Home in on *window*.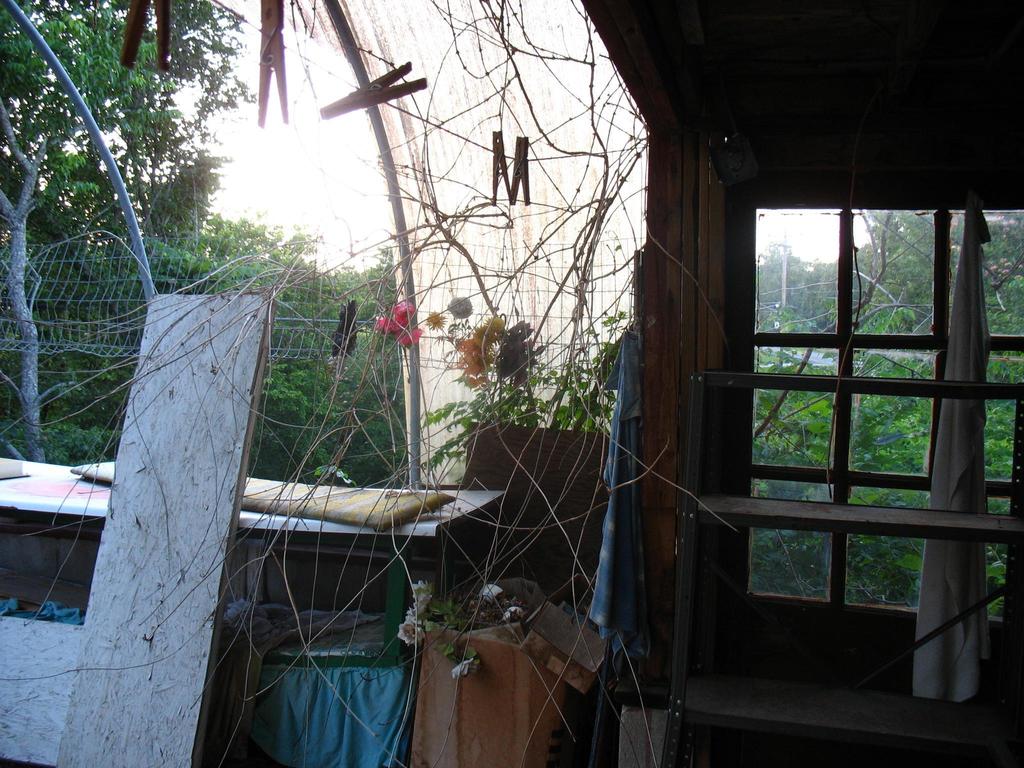
Homed in at locate(706, 143, 1023, 703).
